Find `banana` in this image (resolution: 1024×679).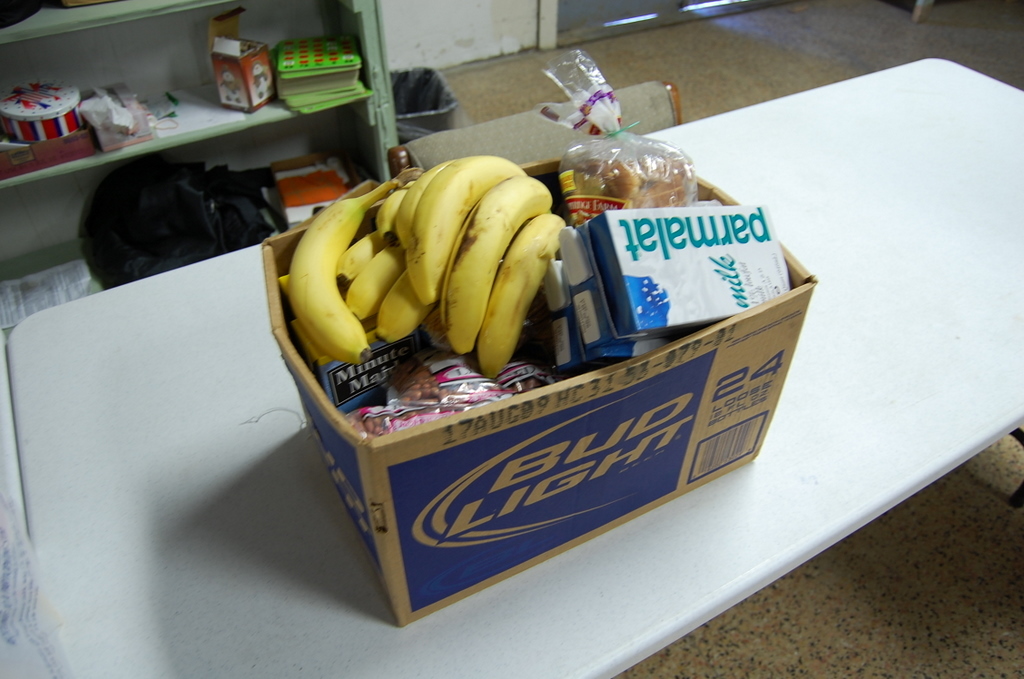
x1=283 y1=181 x2=396 y2=366.
